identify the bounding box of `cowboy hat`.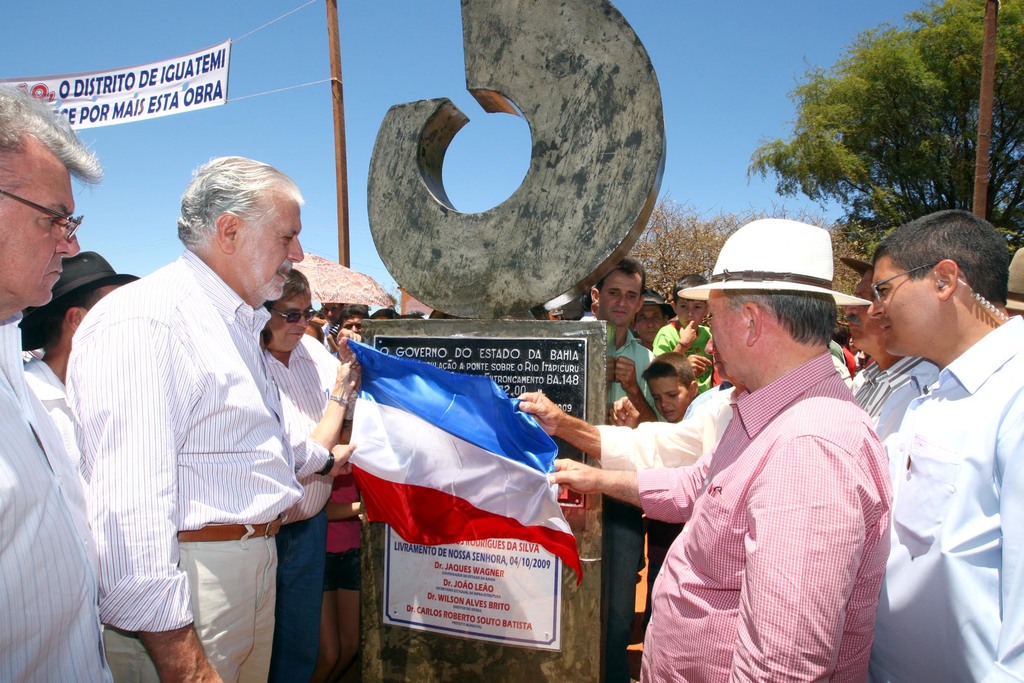
(left=639, top=294, right=667, bottom=308).
